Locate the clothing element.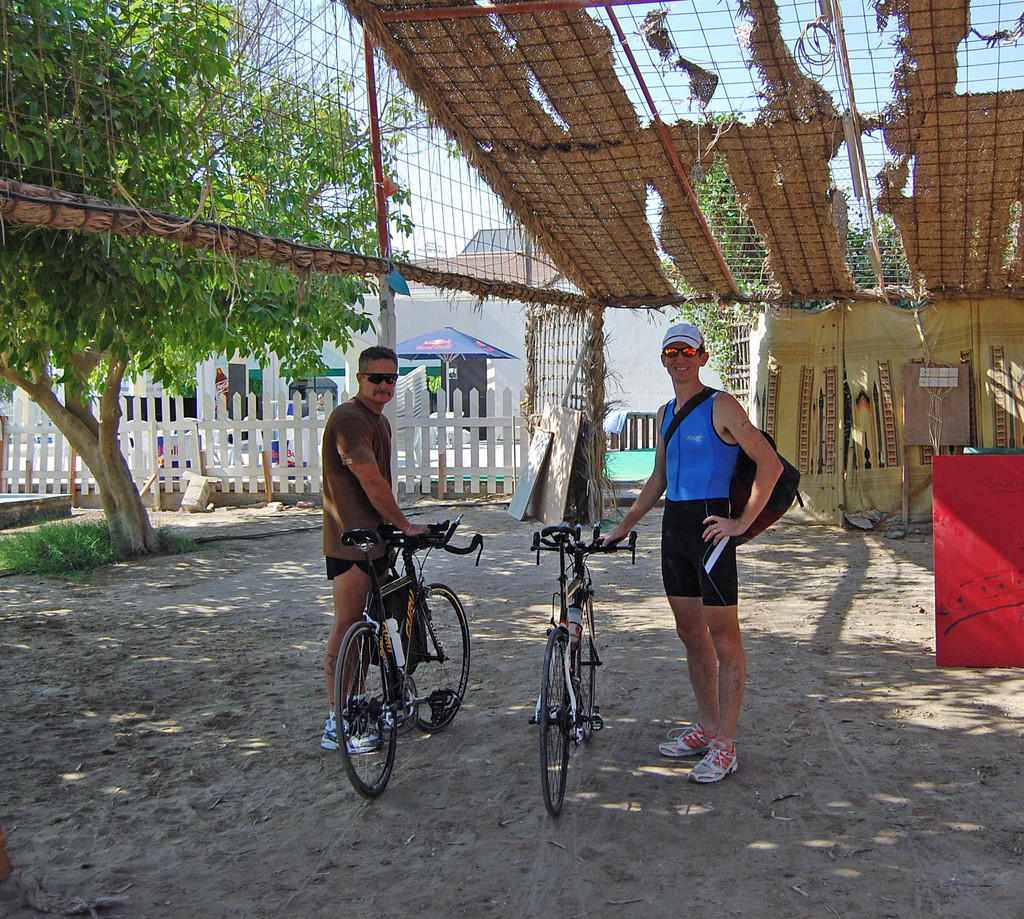
Element bbox: (x1=324, y1=394, x2=393, y2=560).
